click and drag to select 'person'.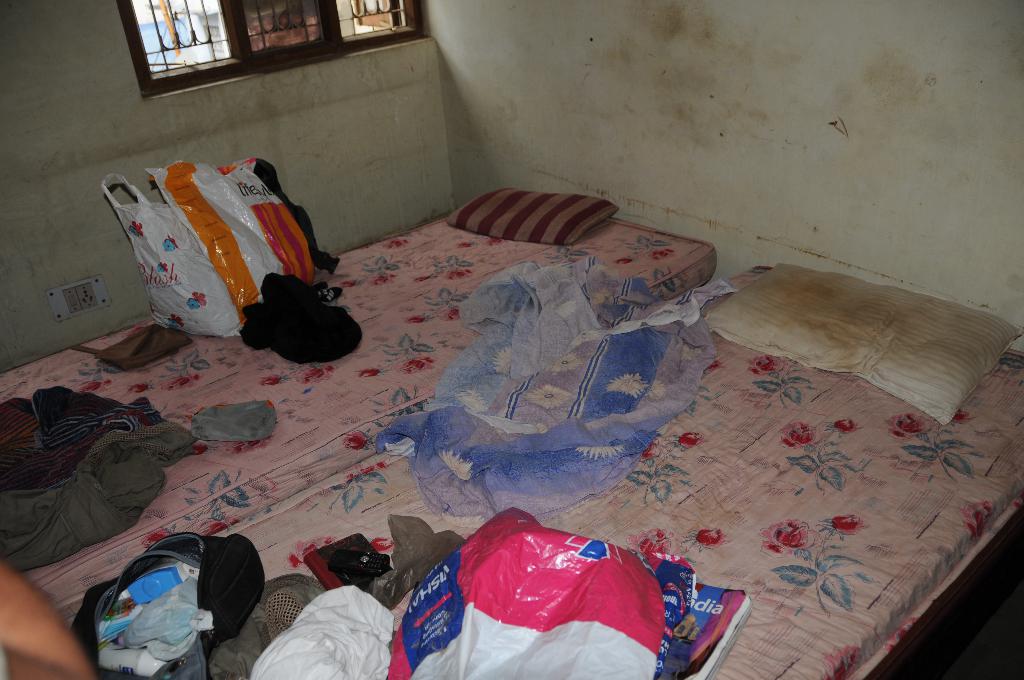
Selection: <bbox>0, 564, 99, 679</bbox>.
